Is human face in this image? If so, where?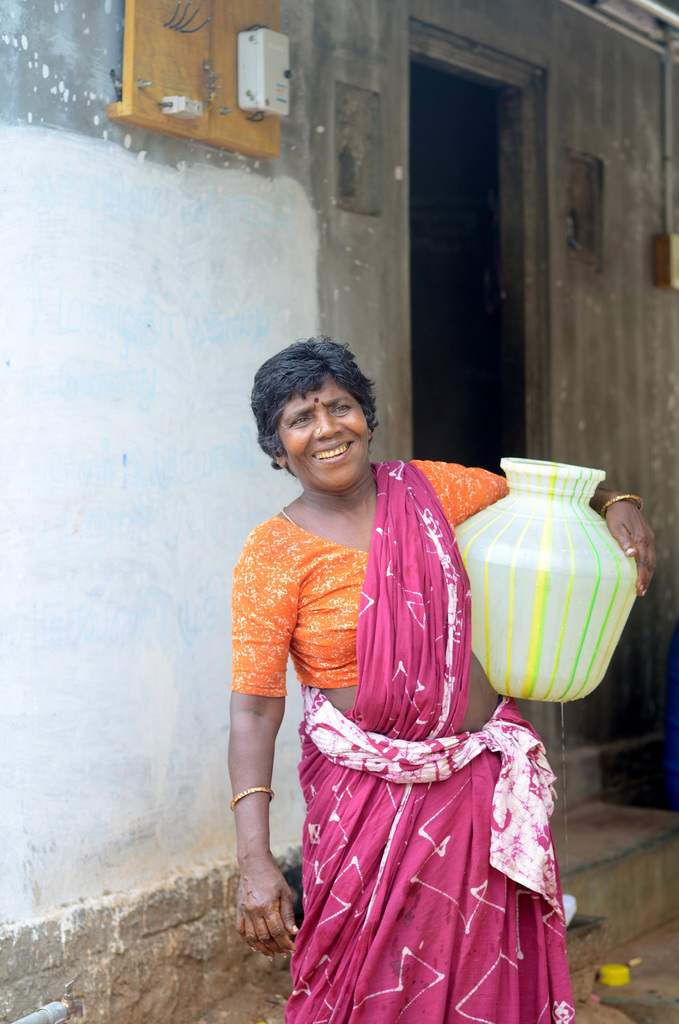
Yes, at x1=275, y1=371, x2=395, y2=496.
